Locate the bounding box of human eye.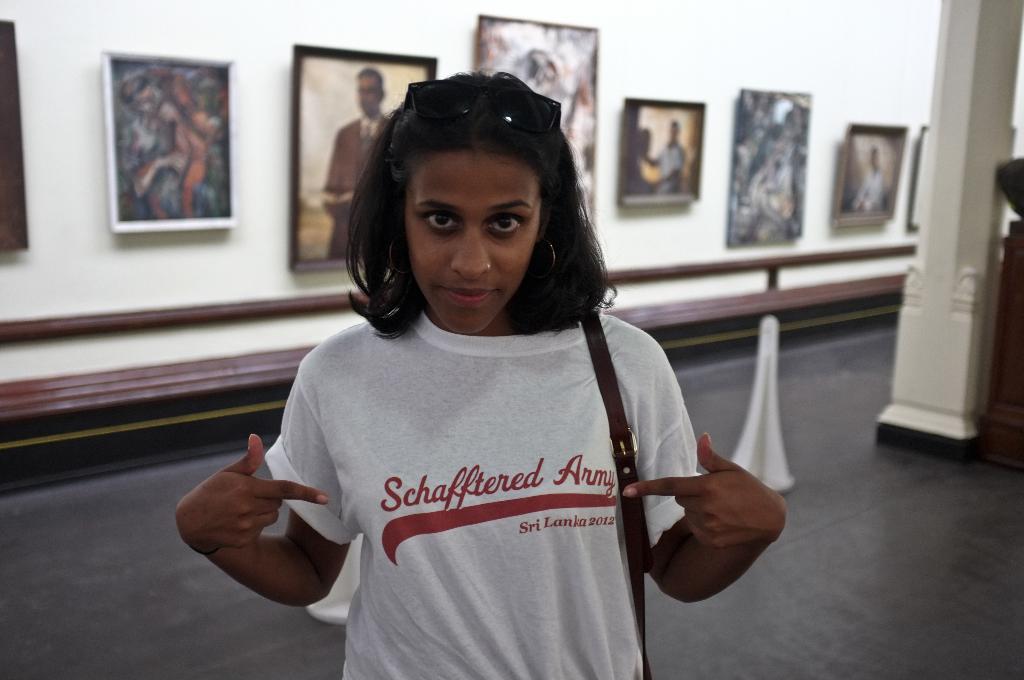
Bounding box: (415, 206, 461, 238).
